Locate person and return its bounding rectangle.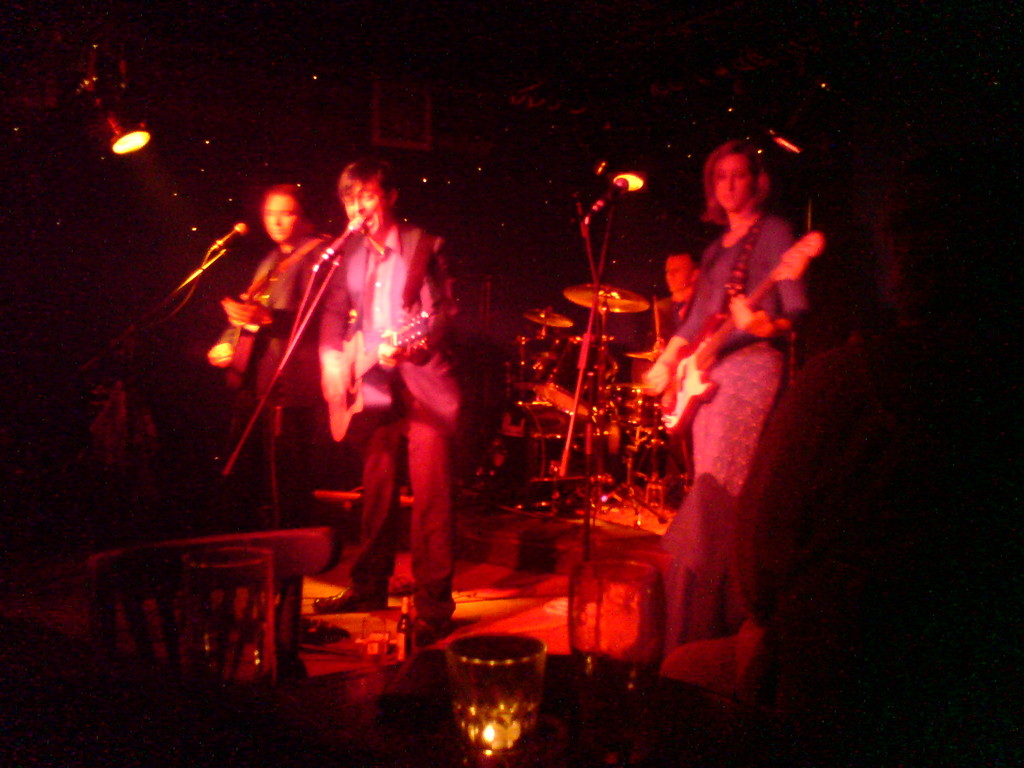
[202, 188, 341, 522].
